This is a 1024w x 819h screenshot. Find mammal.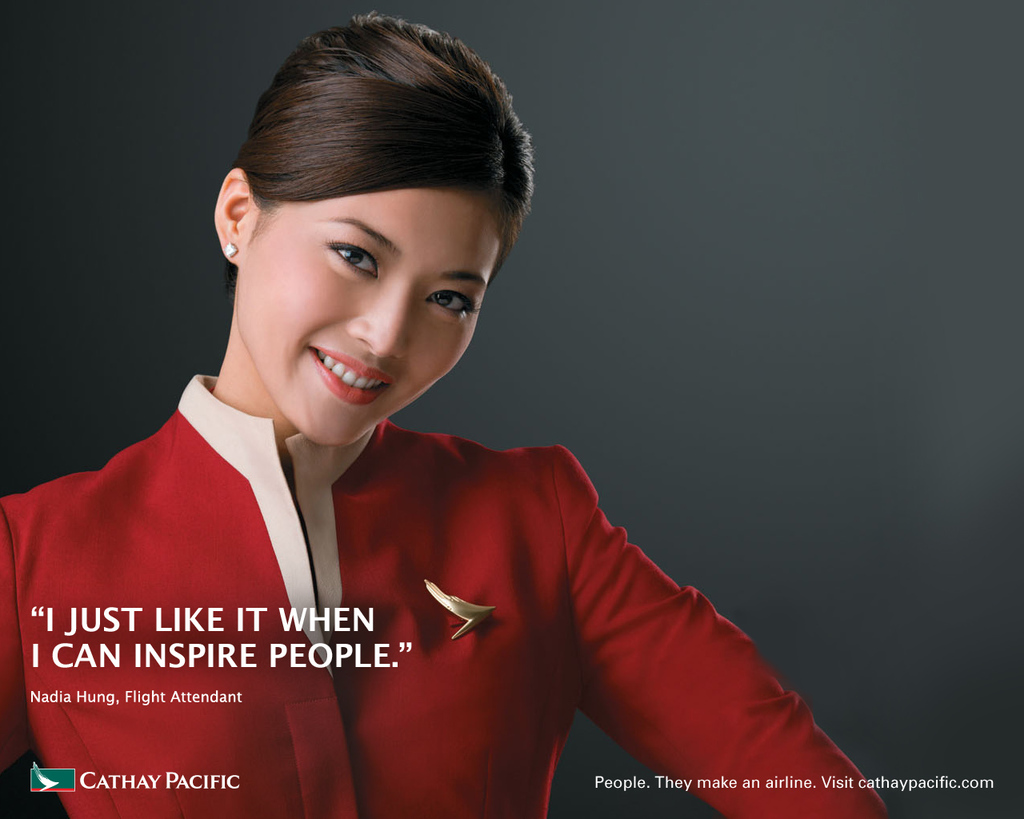
Bounding box: detection(0, 168, 851, 787).
